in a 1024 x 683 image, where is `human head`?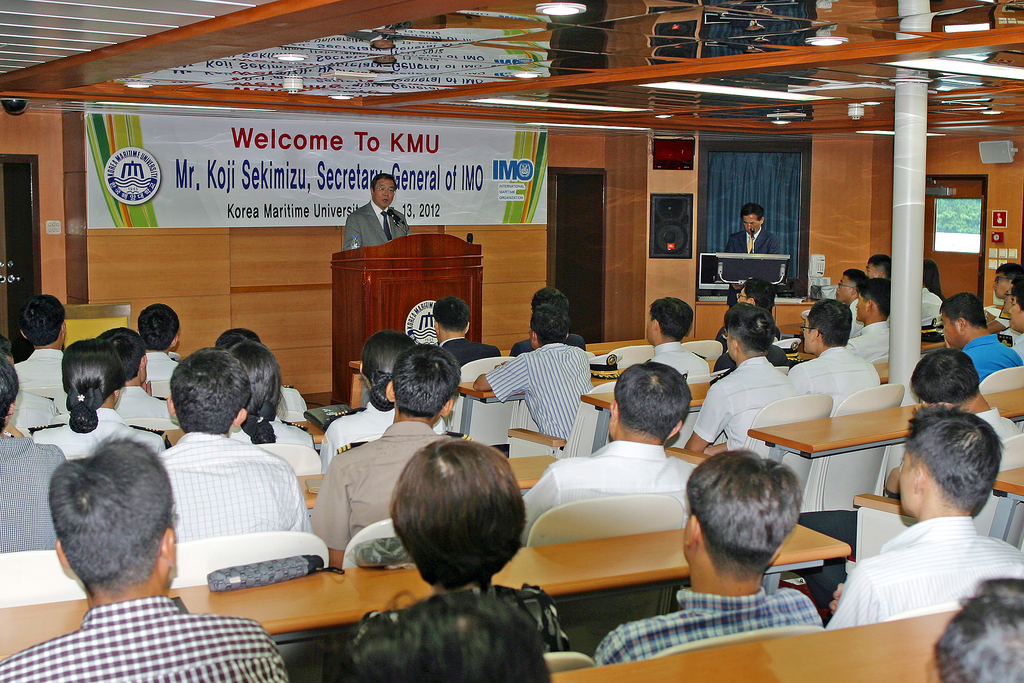
left=855, top=277, right=890, bottom=319.
